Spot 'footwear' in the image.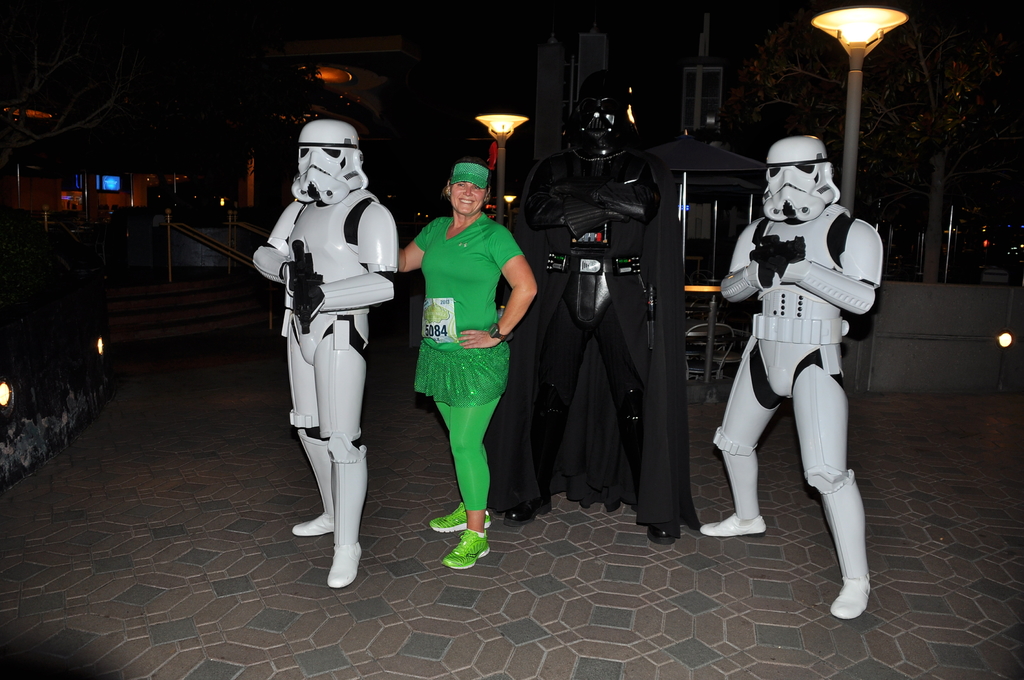
'footwear' found at left=328, top=540, right=365, bottom=588.
